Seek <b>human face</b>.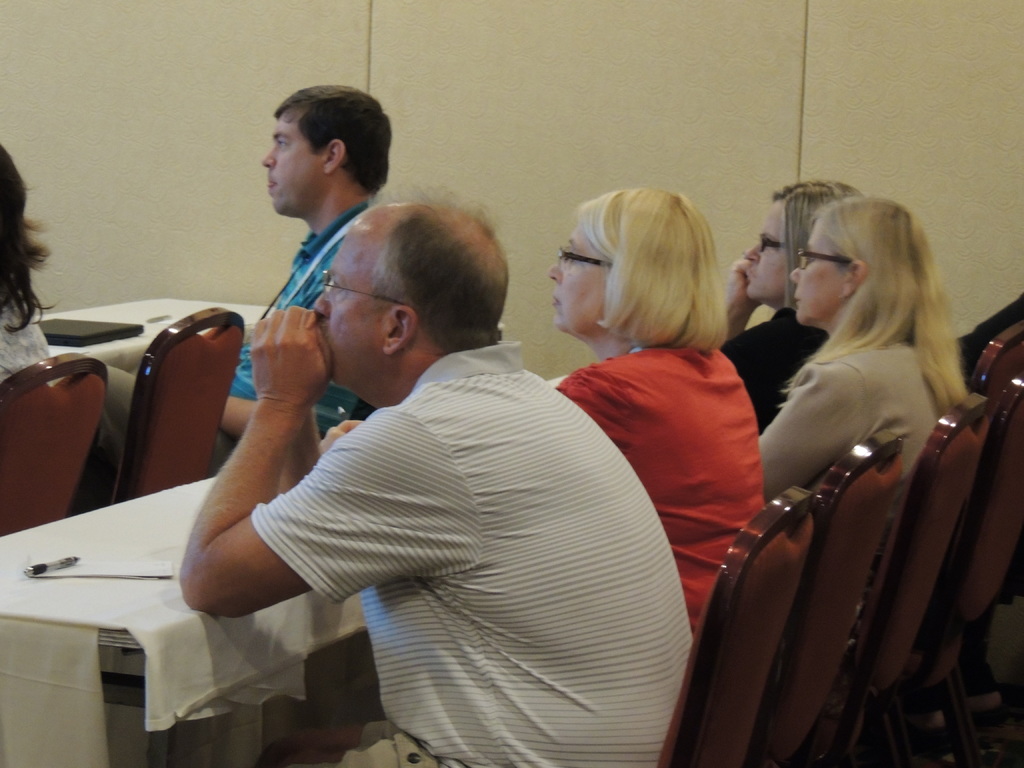
bbox=[787, 221, 843, 322].
